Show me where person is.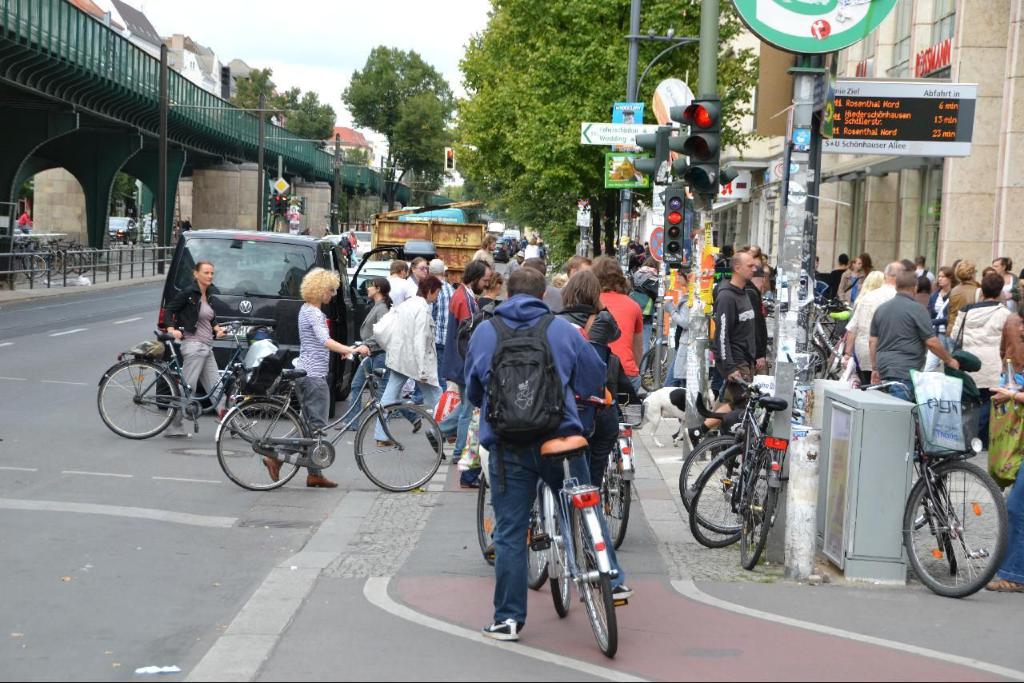
person is at Rect(870, 268, 968, 398).
